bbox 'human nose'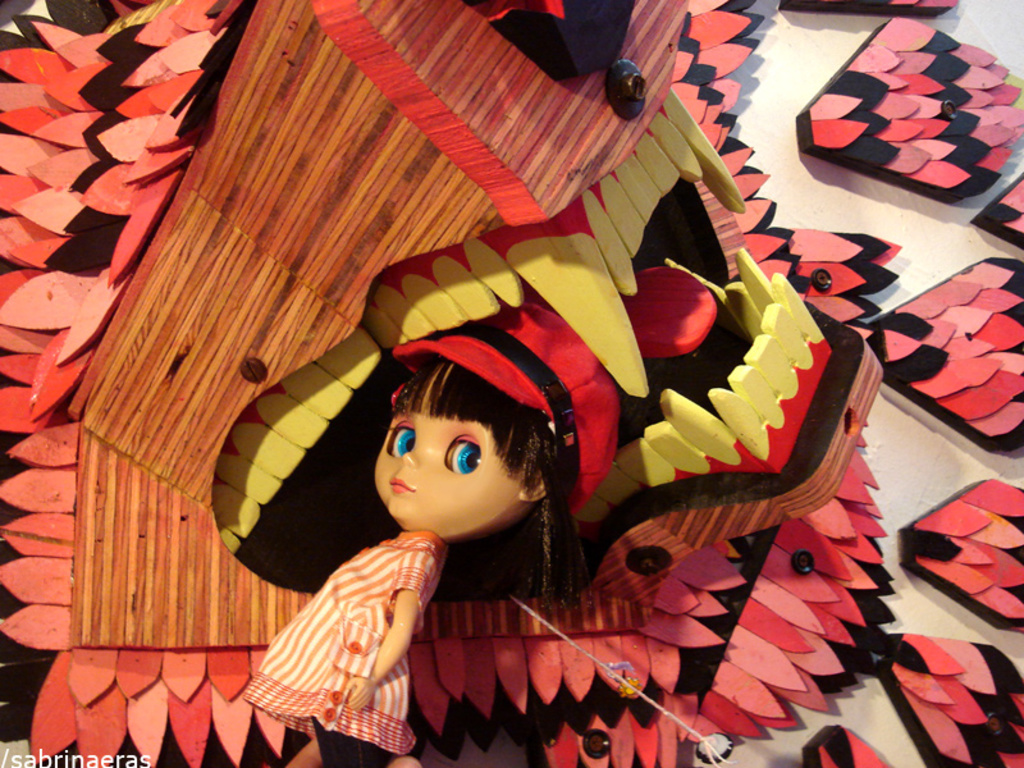
rect(402, 439, 420, 468)
